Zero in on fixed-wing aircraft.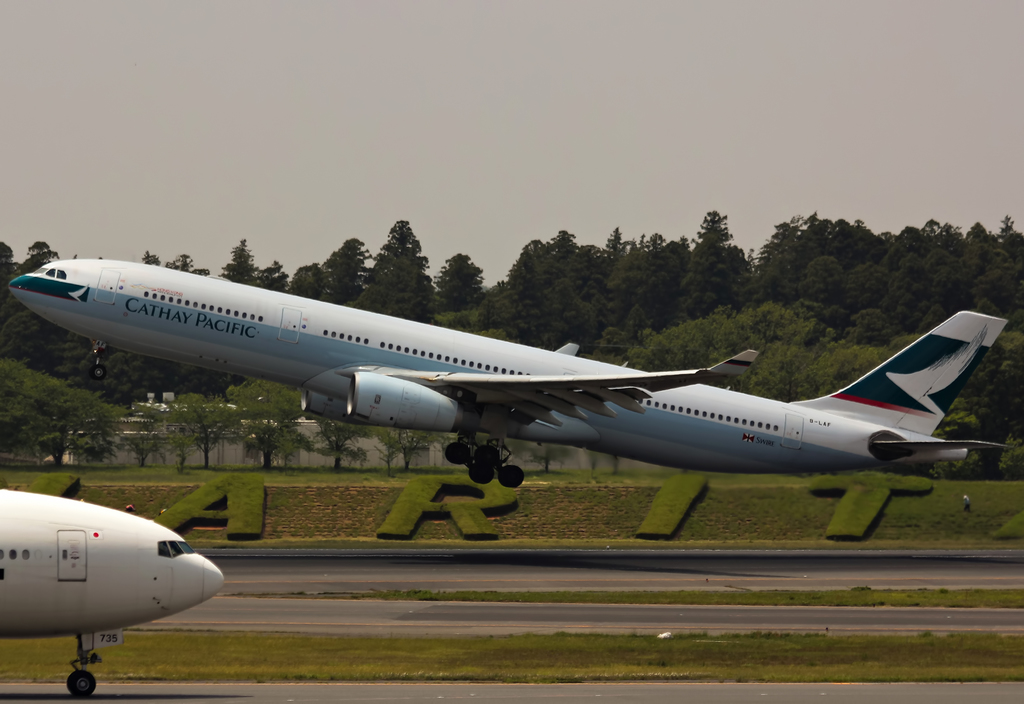
Zeroed in: x1=0 y1=489 x2=224 y2=703.
